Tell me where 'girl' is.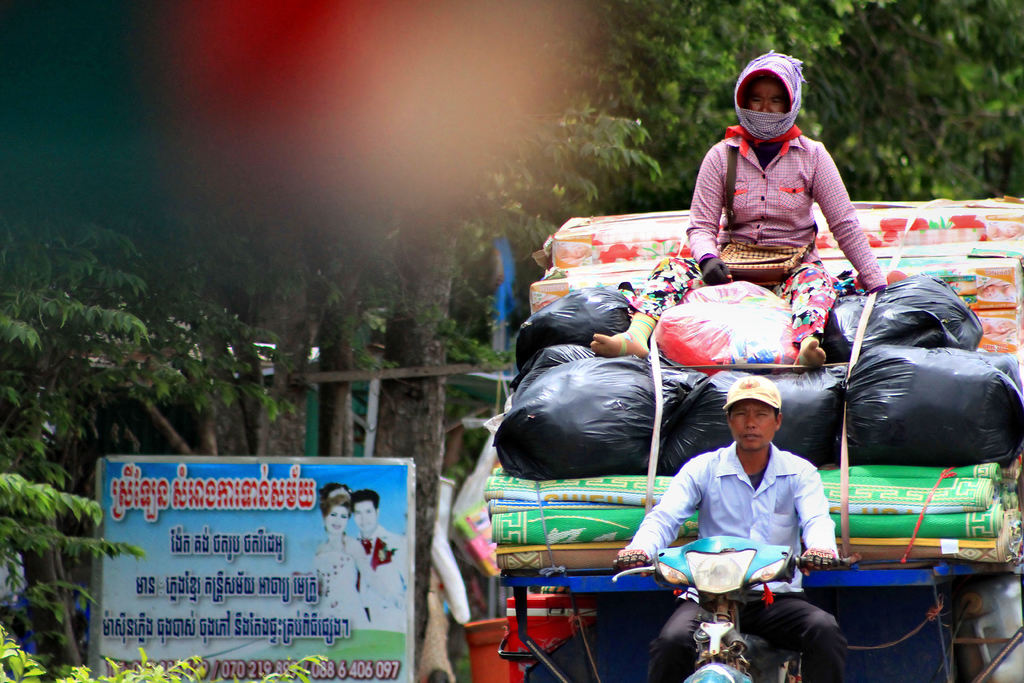
'girl' is at pyautogui.locateOnScreen(302, 478, 367, 630).
